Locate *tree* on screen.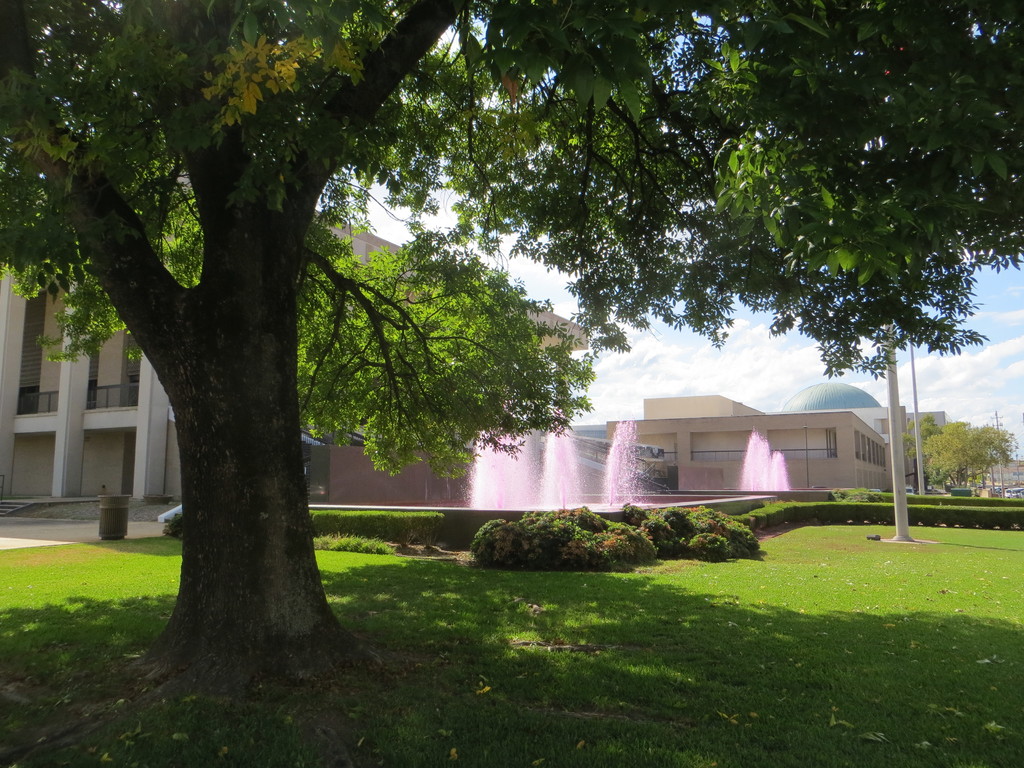
On screen at locate(904, 412, 1020, 492).
